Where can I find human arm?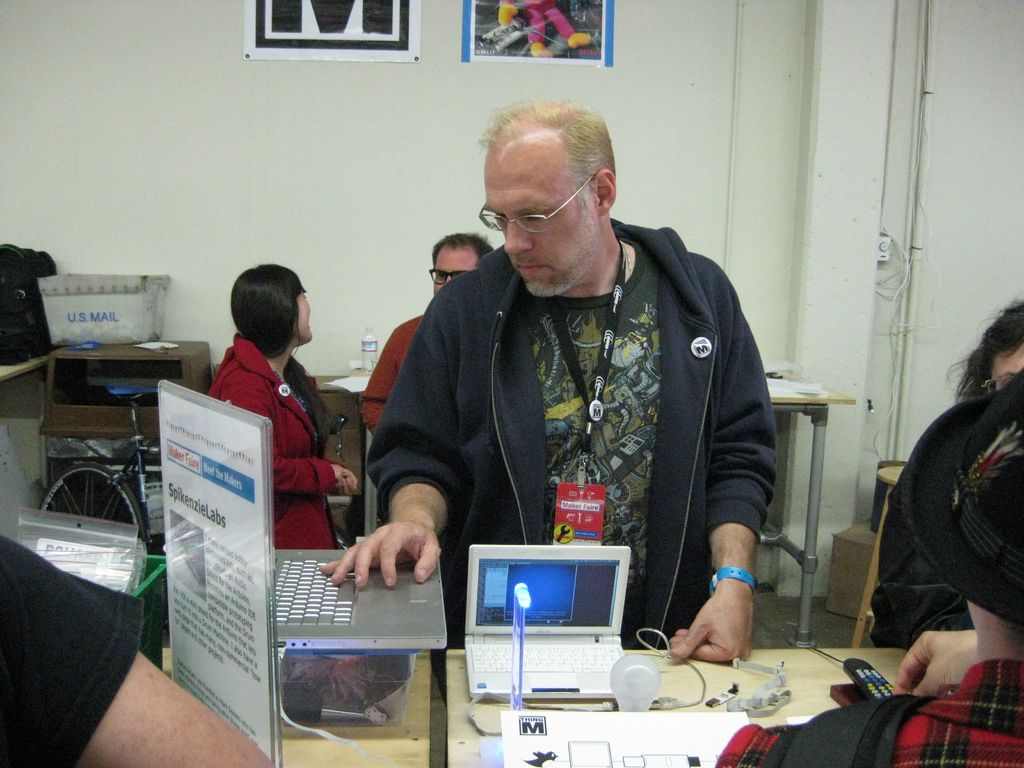
You can find it at x1=669, y1=299, x2=777, y2=661.
